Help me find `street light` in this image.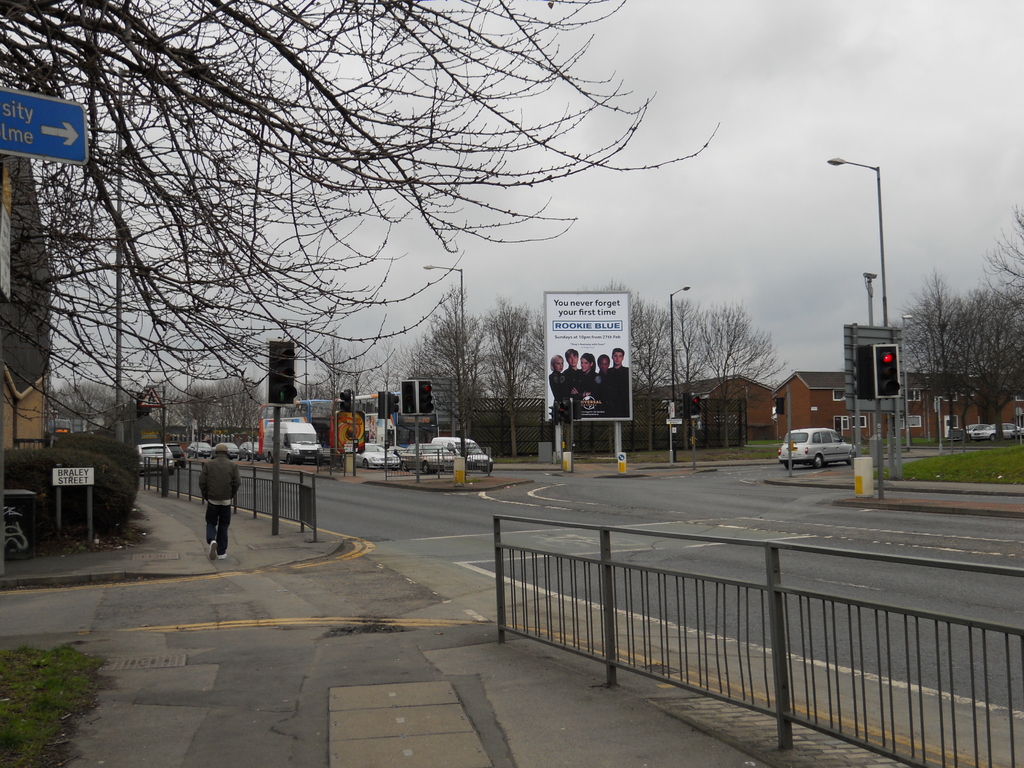
Found it: [left=812, top=130, right=911, bottom=480].
